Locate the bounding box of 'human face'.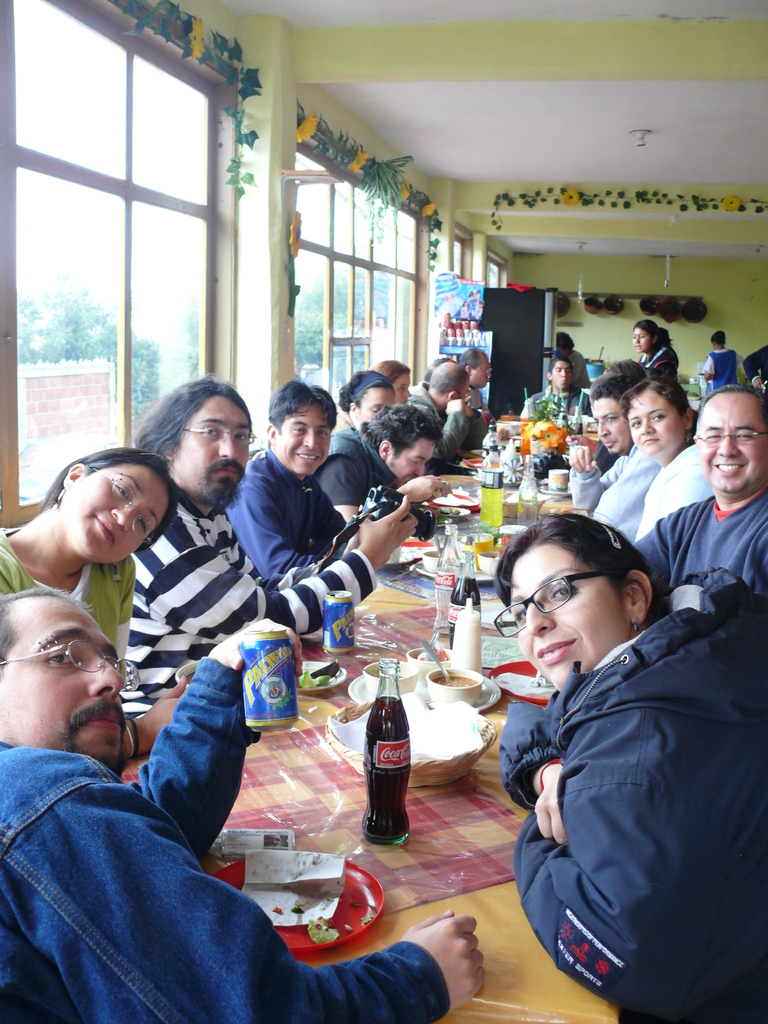
Bounding box: 394/435/435/479.
